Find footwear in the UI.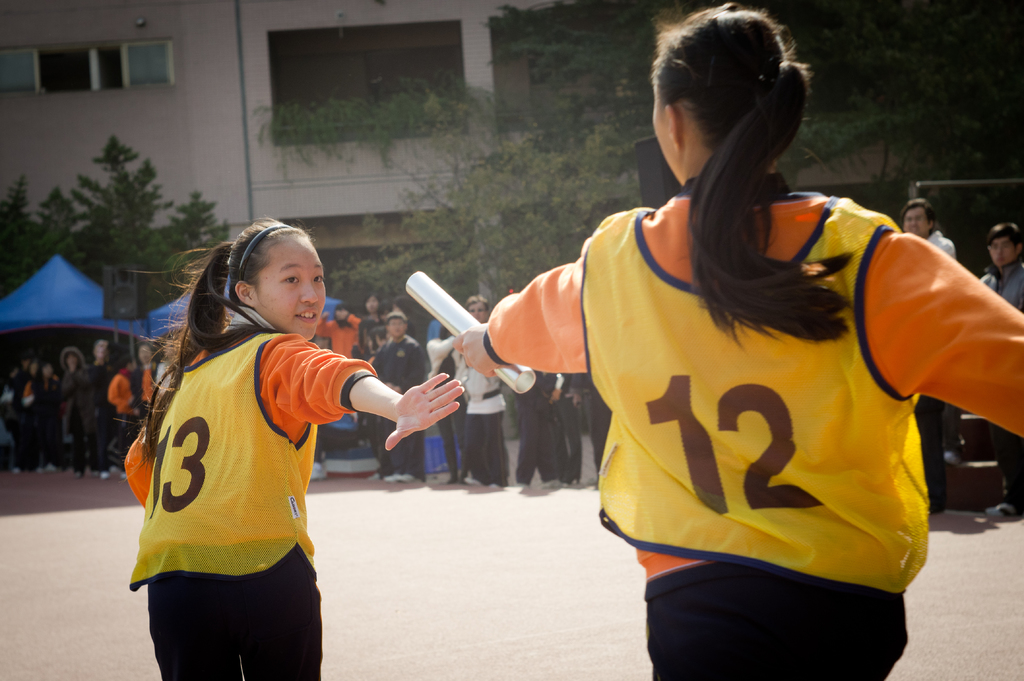
UI element at x1=490, y1=481, x2=502, y2=490.
